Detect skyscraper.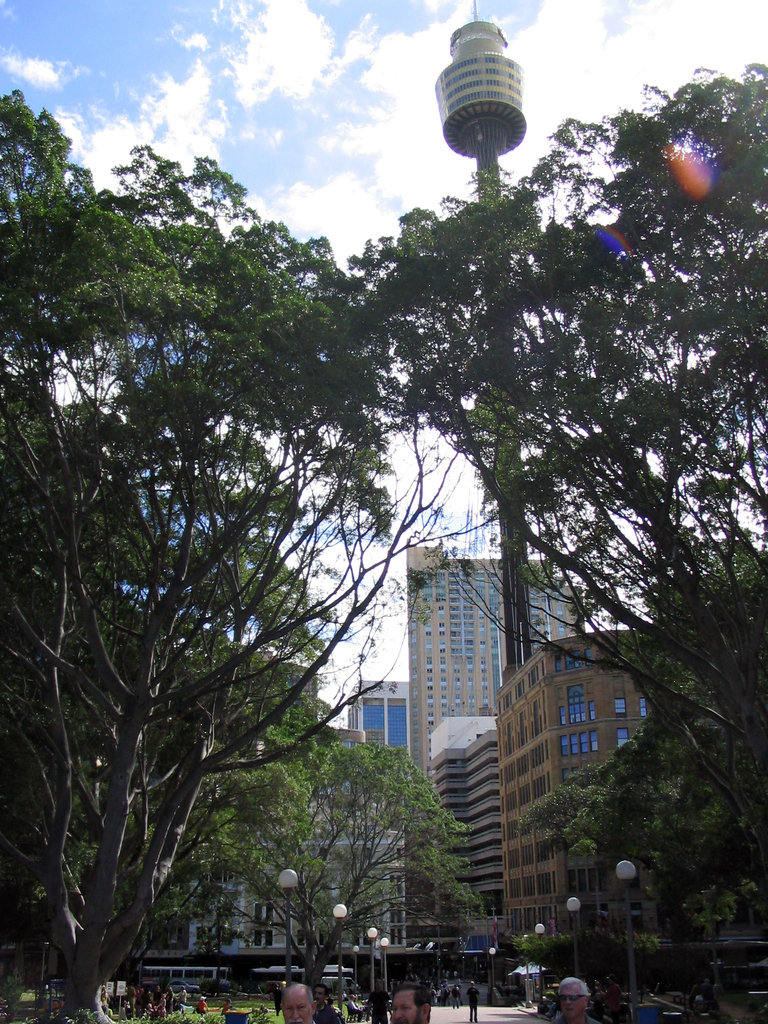
Detected at bbox(205, 640, 321, 748).
